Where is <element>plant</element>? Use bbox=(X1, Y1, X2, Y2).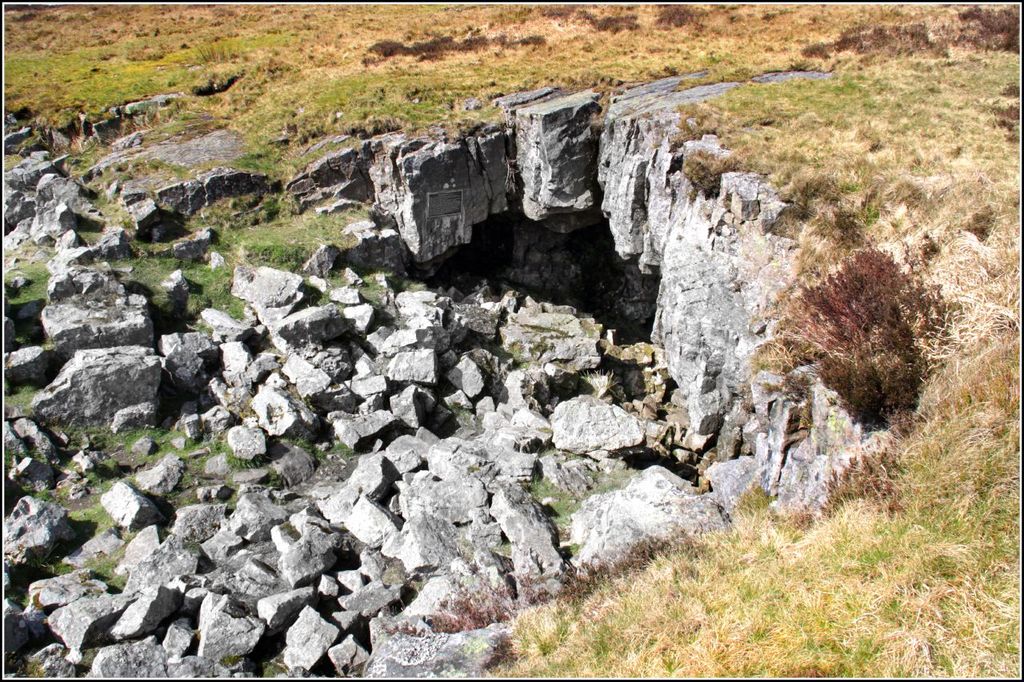
bbox=(954, 202, 998, 241).
